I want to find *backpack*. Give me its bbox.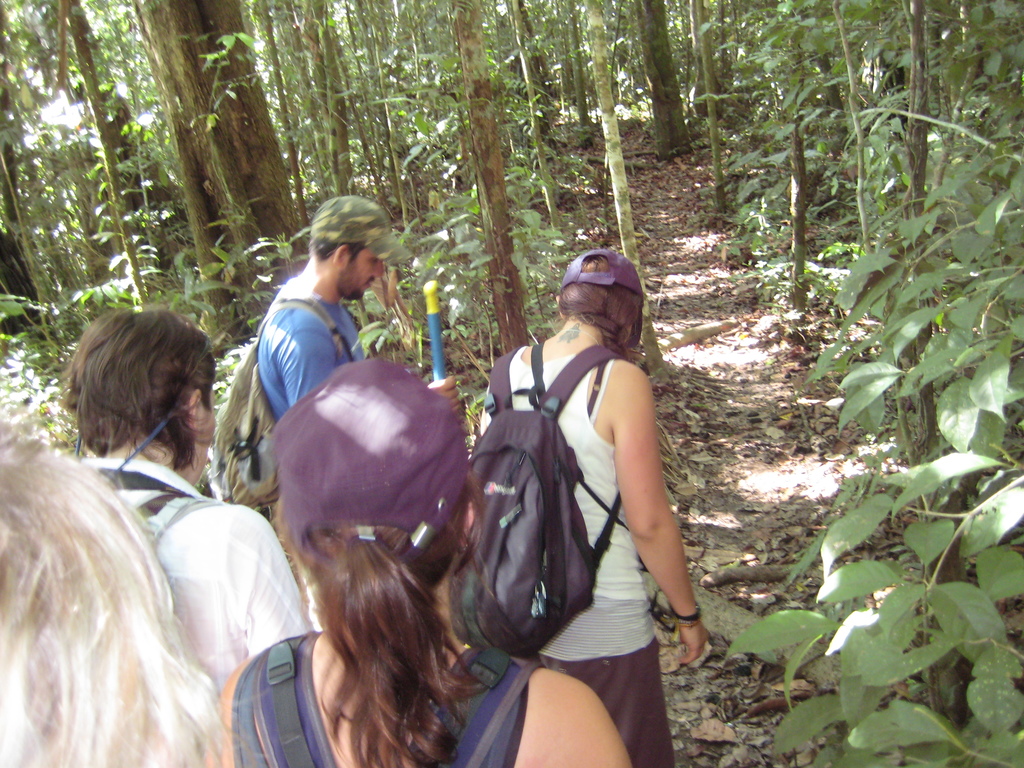
region(221, 630, 545, 767).
